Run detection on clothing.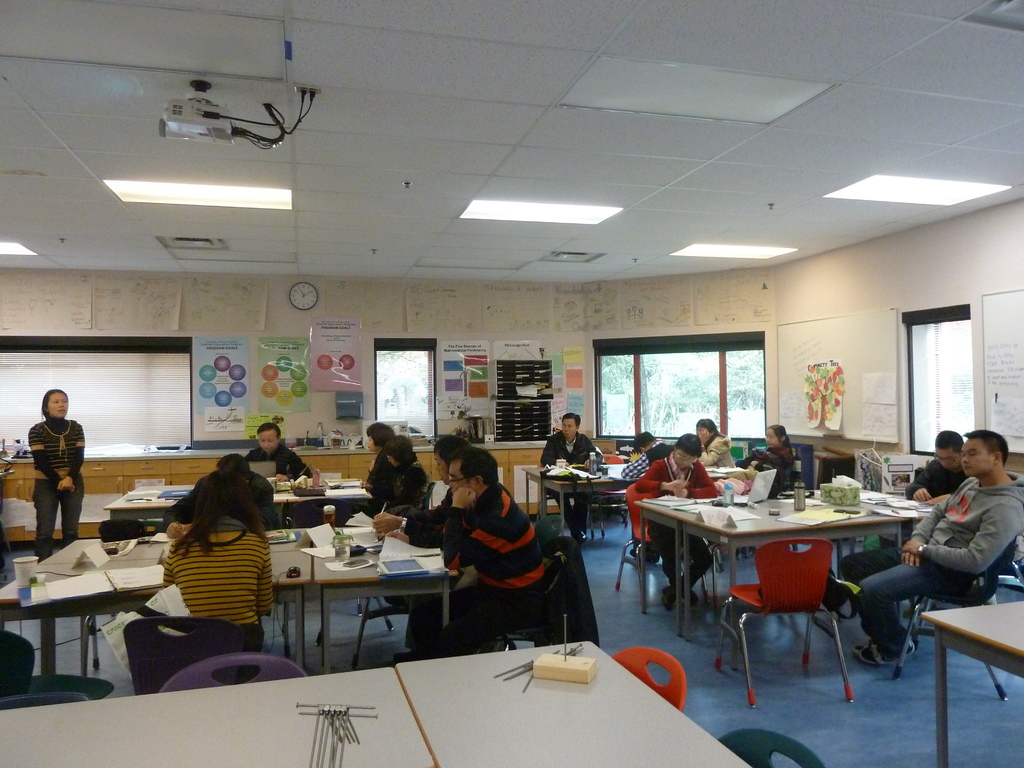
Result: Rect(169, 511, 273, 660).
